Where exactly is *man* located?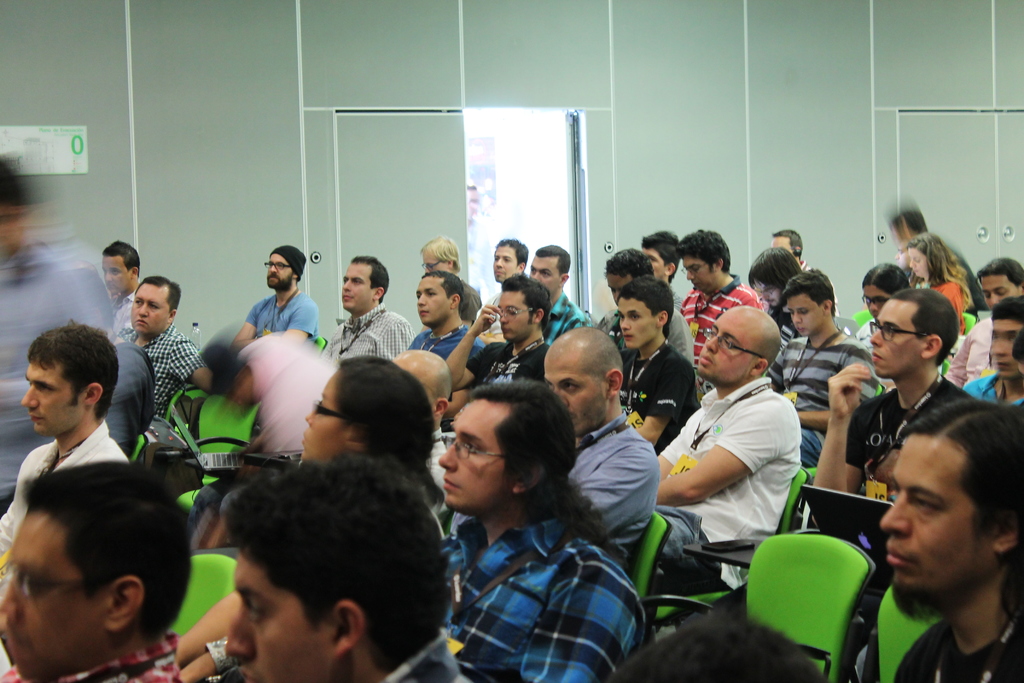
Its bounding box is select_region(325, 258, 419, 357).
